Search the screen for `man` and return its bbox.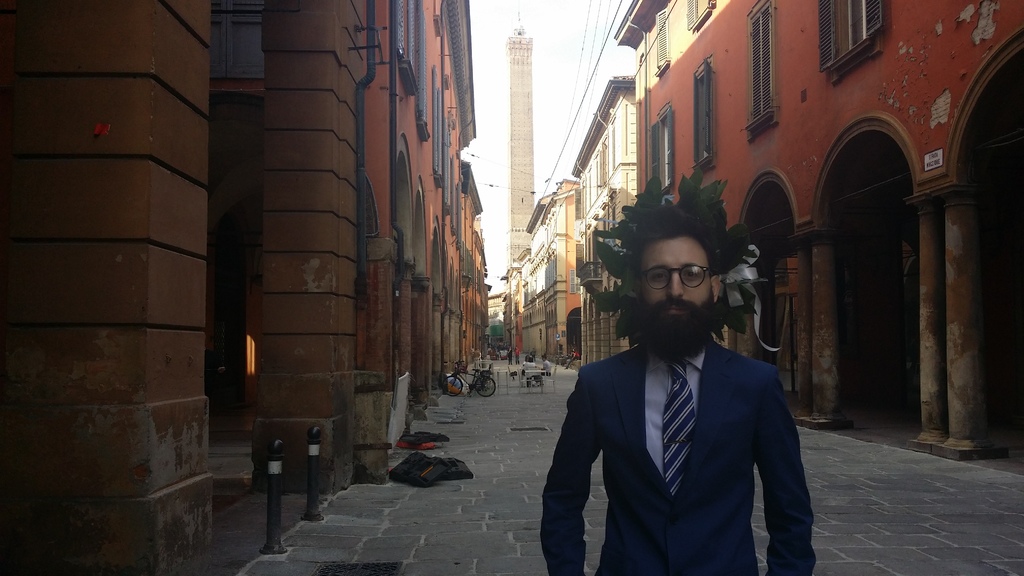
Found: region(543, 184, 822, 573).
